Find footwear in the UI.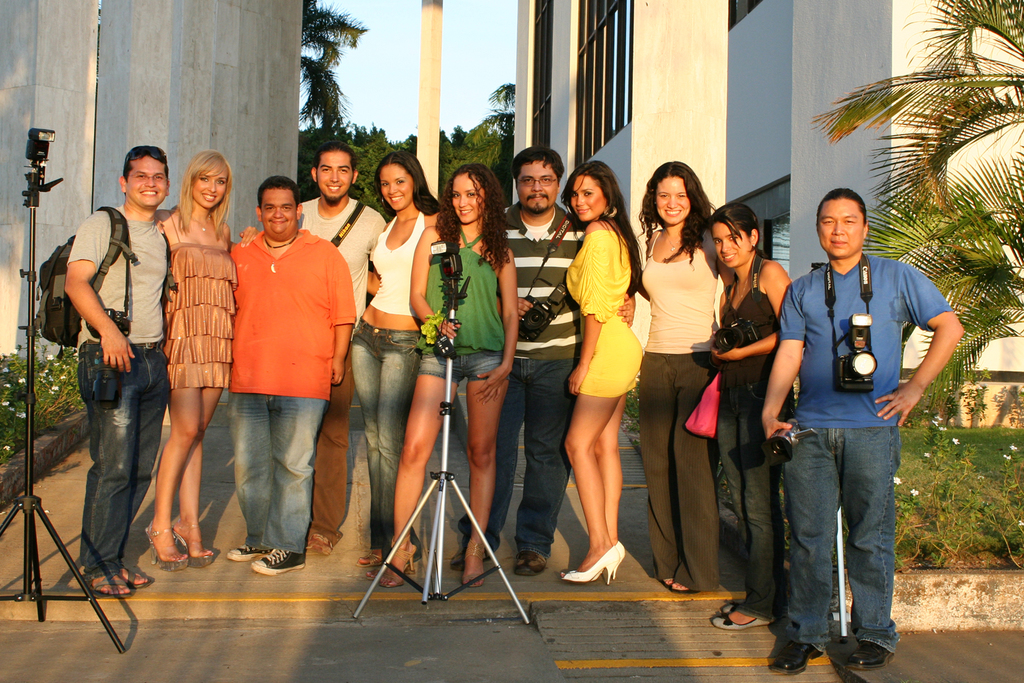
UI element at 556, 538, 625, 588.
